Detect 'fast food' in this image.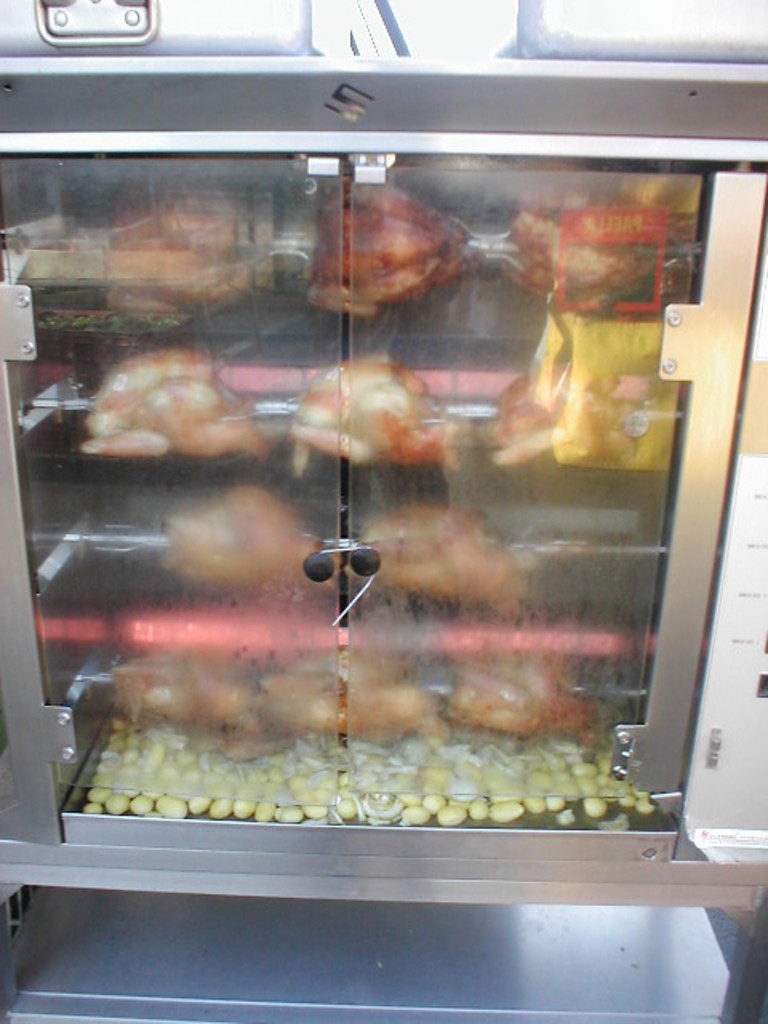
Detection: rect(475, 346, 598, 458).
